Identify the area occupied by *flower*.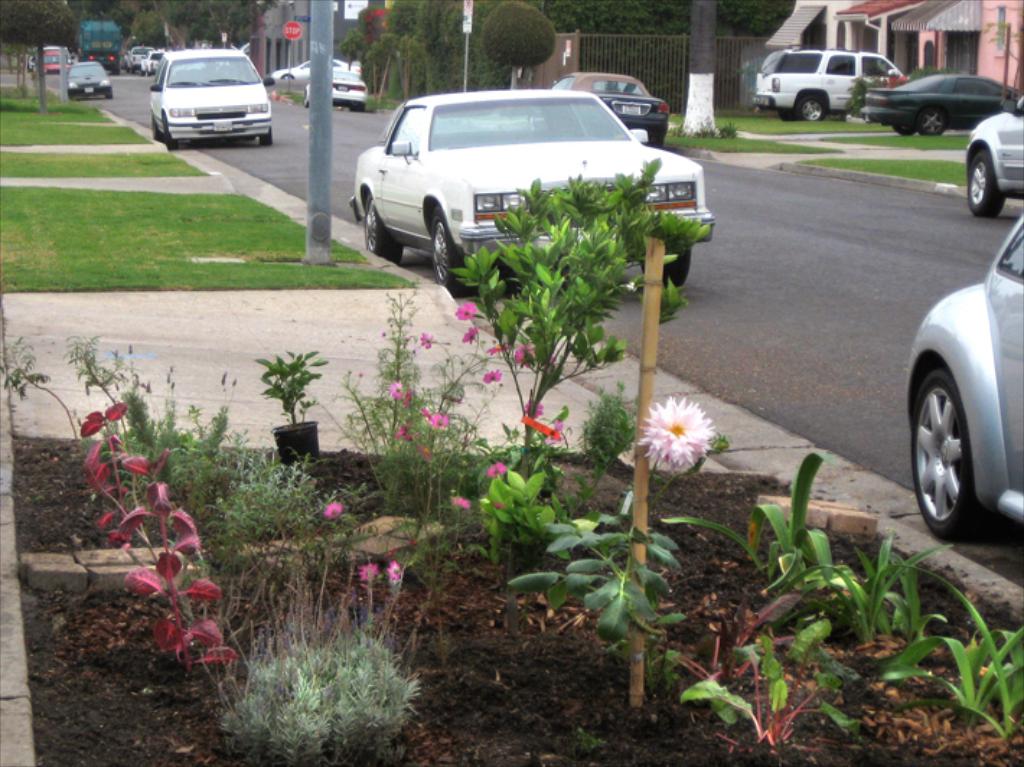
Area: [418,332,433,347].
